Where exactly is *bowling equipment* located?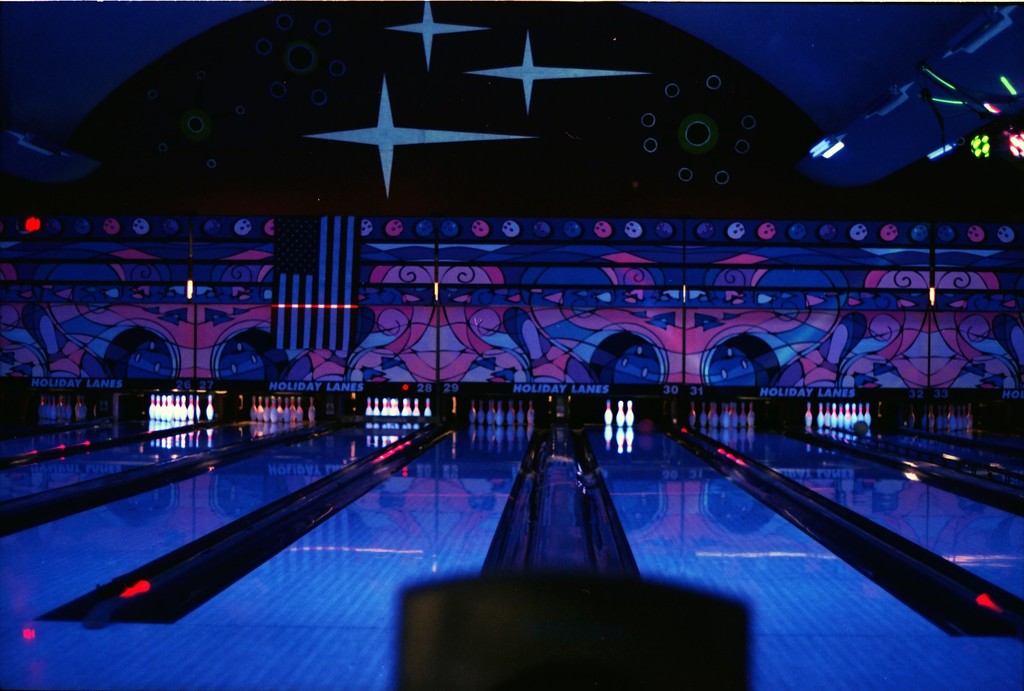
Its bounding box is (609, 389, 636, 435).
